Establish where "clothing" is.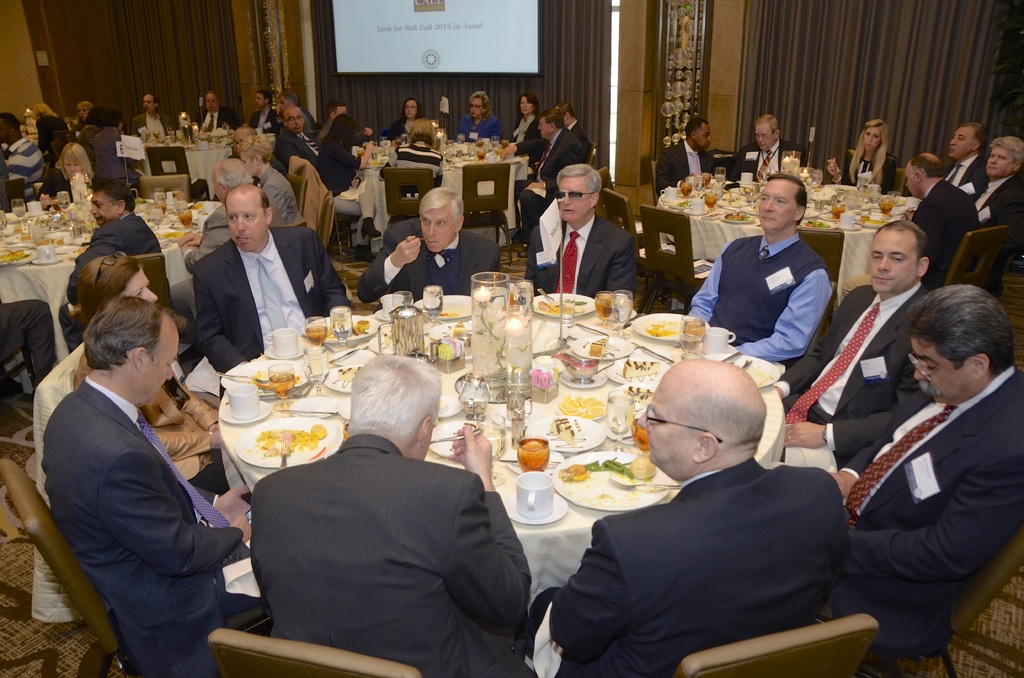
Established at pyautogui.locateOnScreen(775, 277, 929, 451).
